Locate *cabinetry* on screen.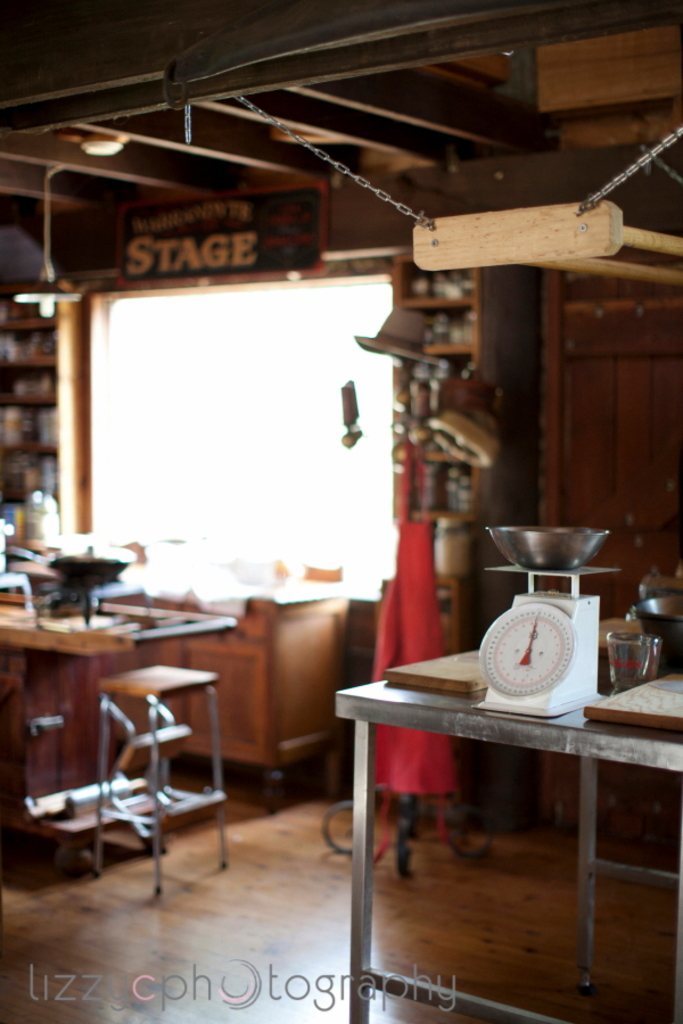
On screen at region(393, 259, 486, 307).
